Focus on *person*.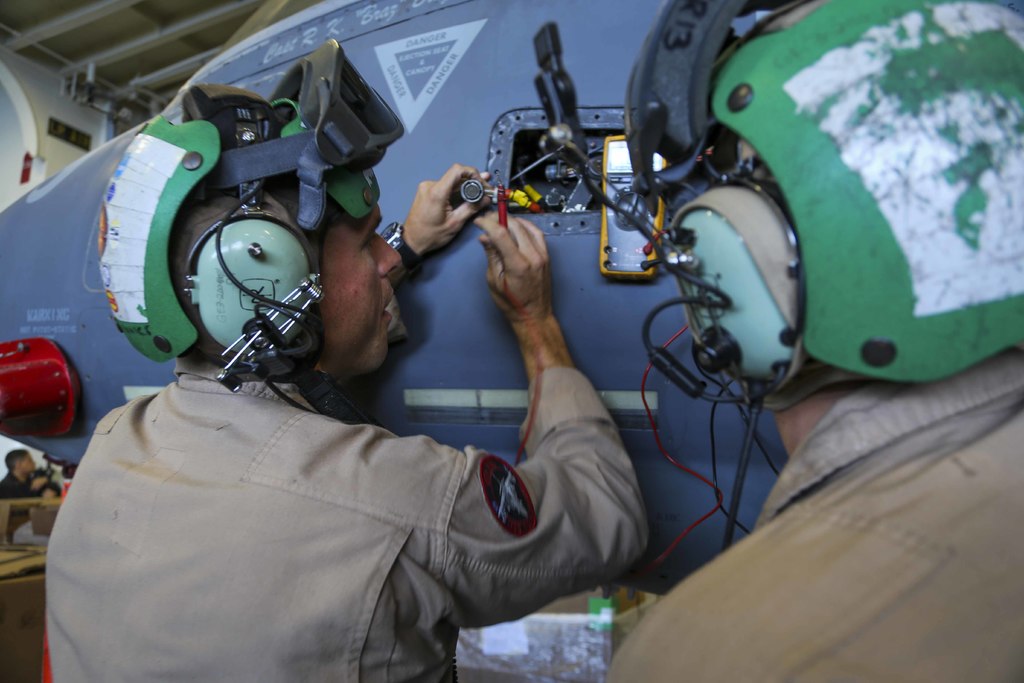
Focused at <bbox>598, 0, 1023, 682</bbox>.
